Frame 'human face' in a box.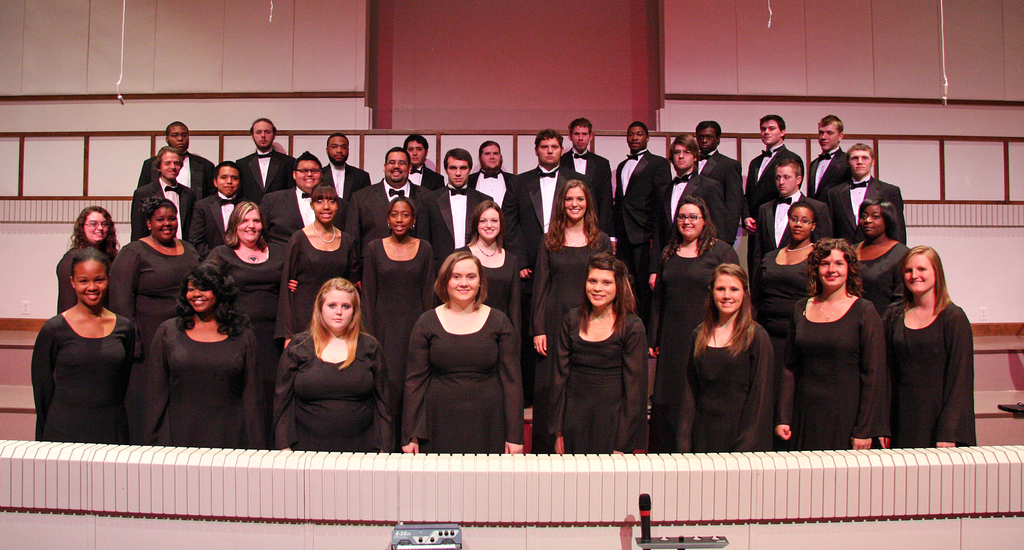
856:204:884:238.
